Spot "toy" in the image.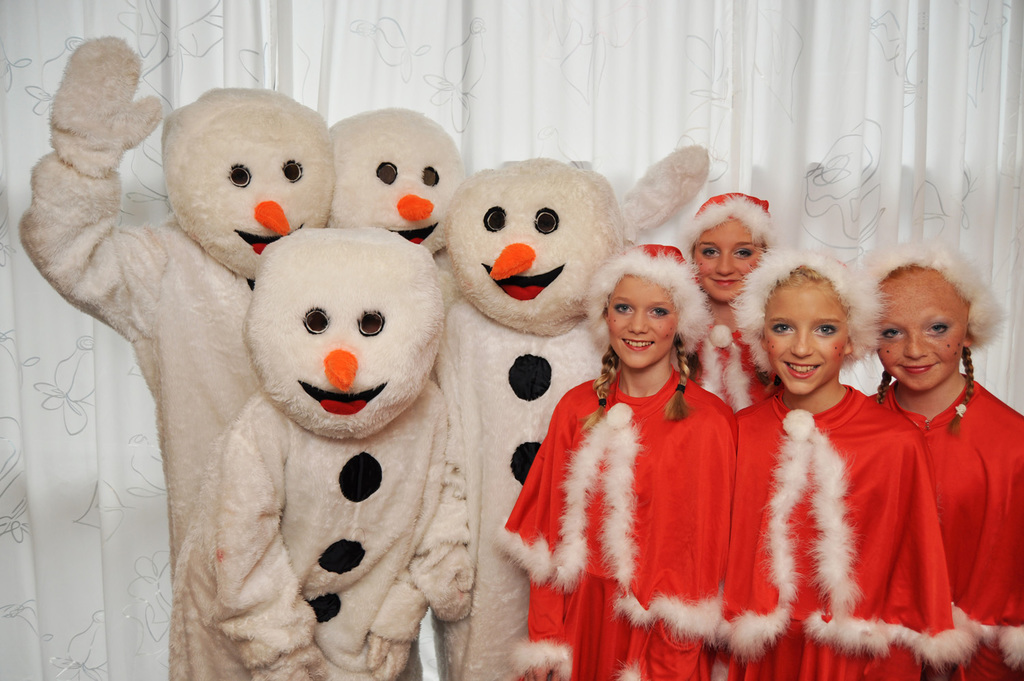
"toy" found at (440,138,707,680).
